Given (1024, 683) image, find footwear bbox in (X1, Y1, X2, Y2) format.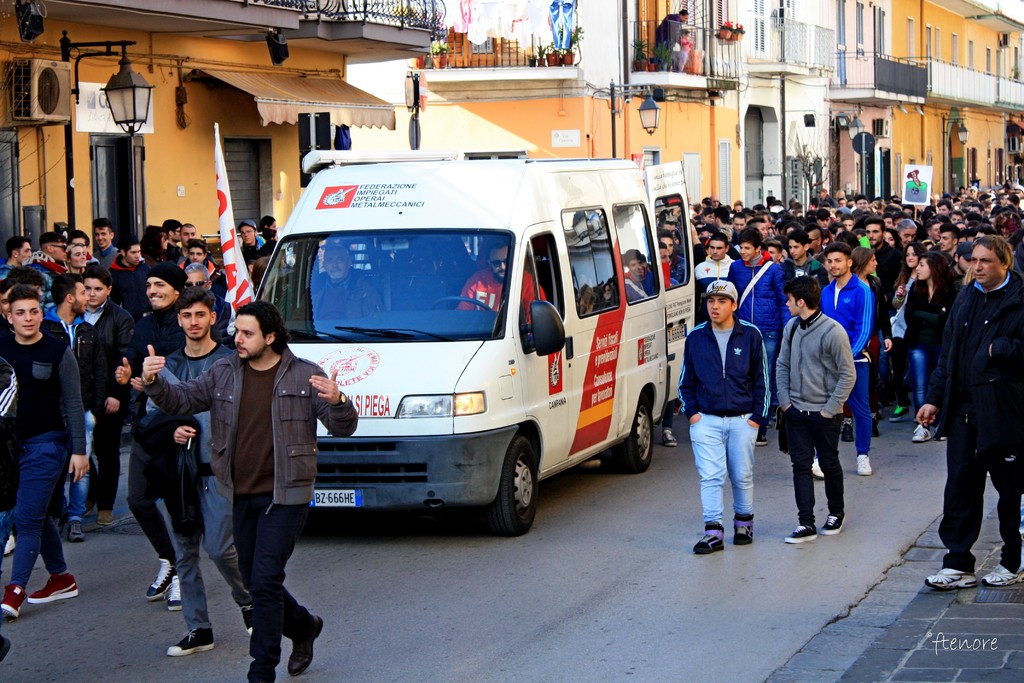
(752, 424, 769, 447).
